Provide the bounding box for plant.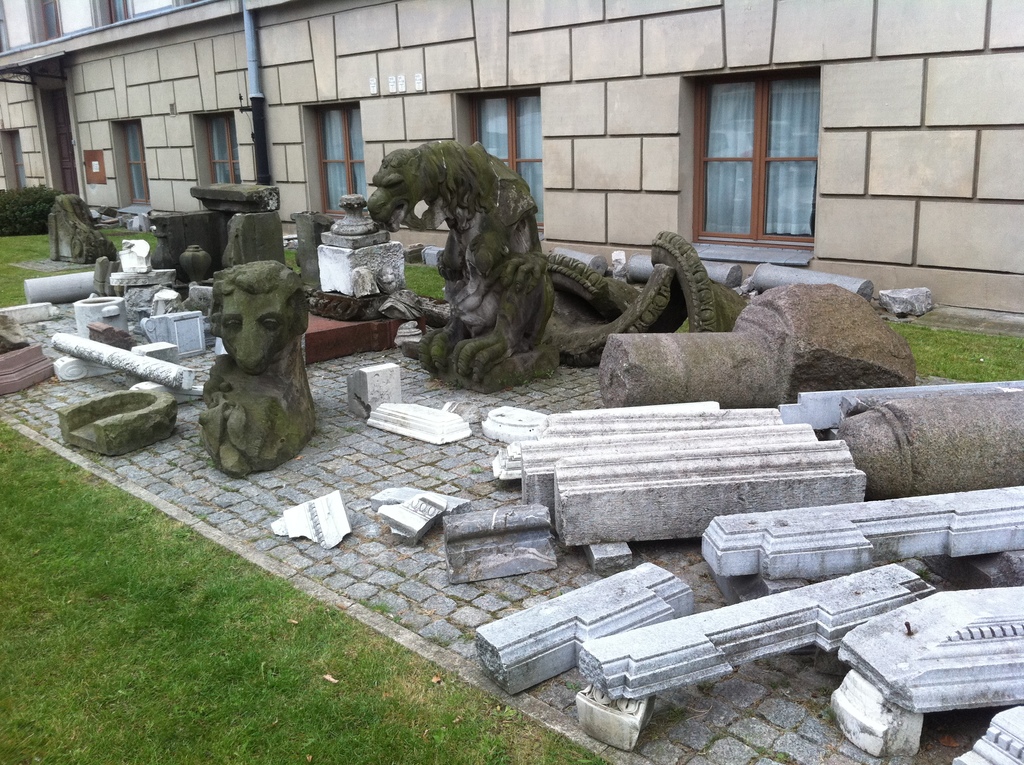
(left=29, top=380, right=45, bottom=396).
